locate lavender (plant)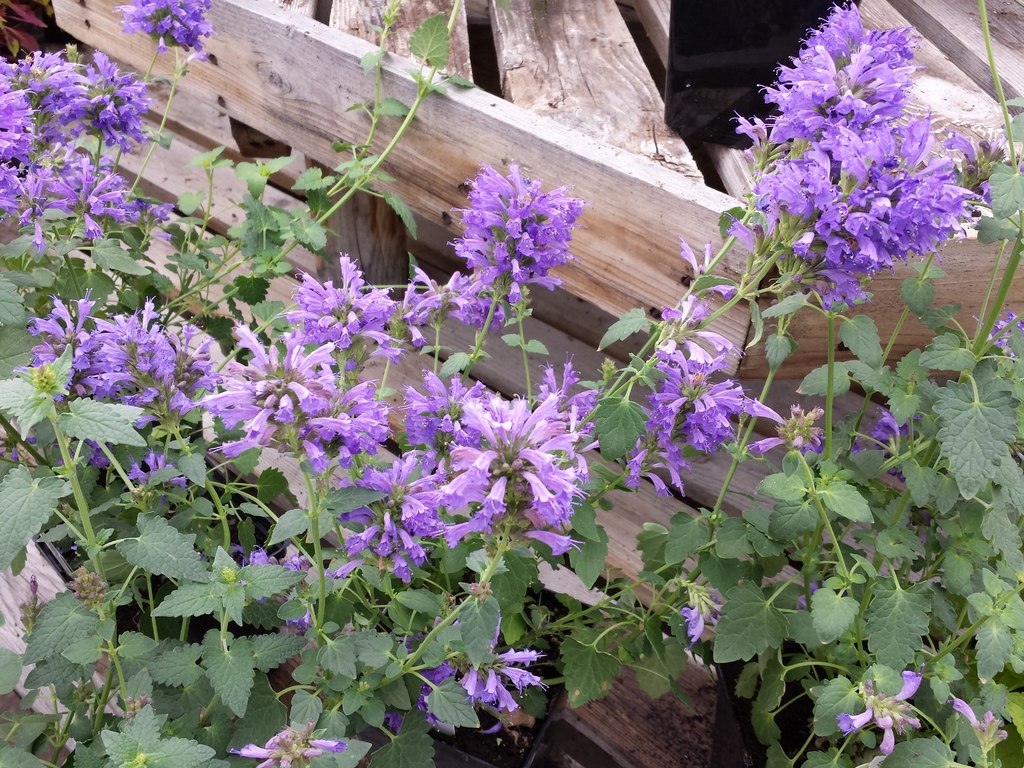
region(432, 605, 541, 733)
